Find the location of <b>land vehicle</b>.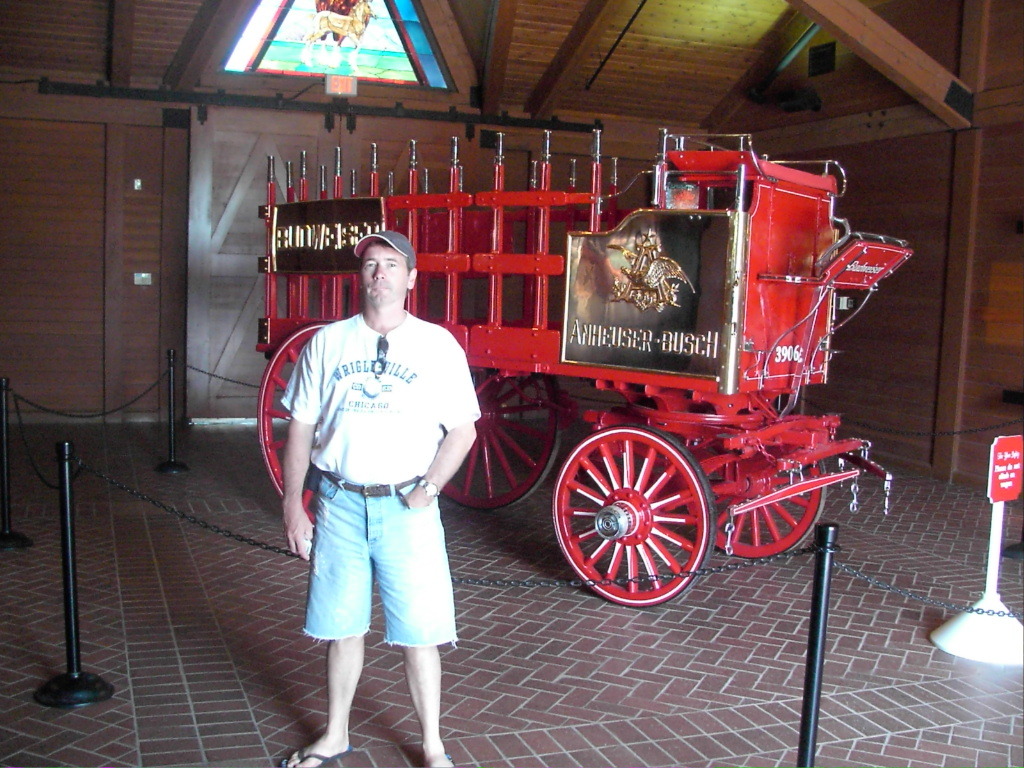
Location: locate(244, 130, 931, 648).
